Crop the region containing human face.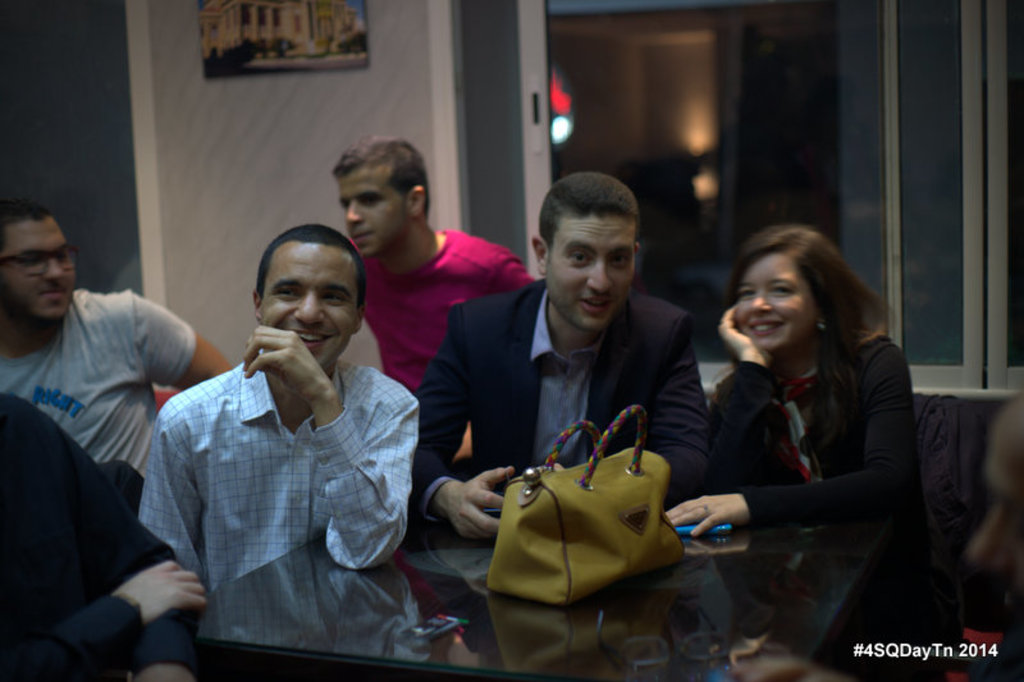
Crop region: {"left": 262, "top": 248, "right": 361, "bottom": 366}.
